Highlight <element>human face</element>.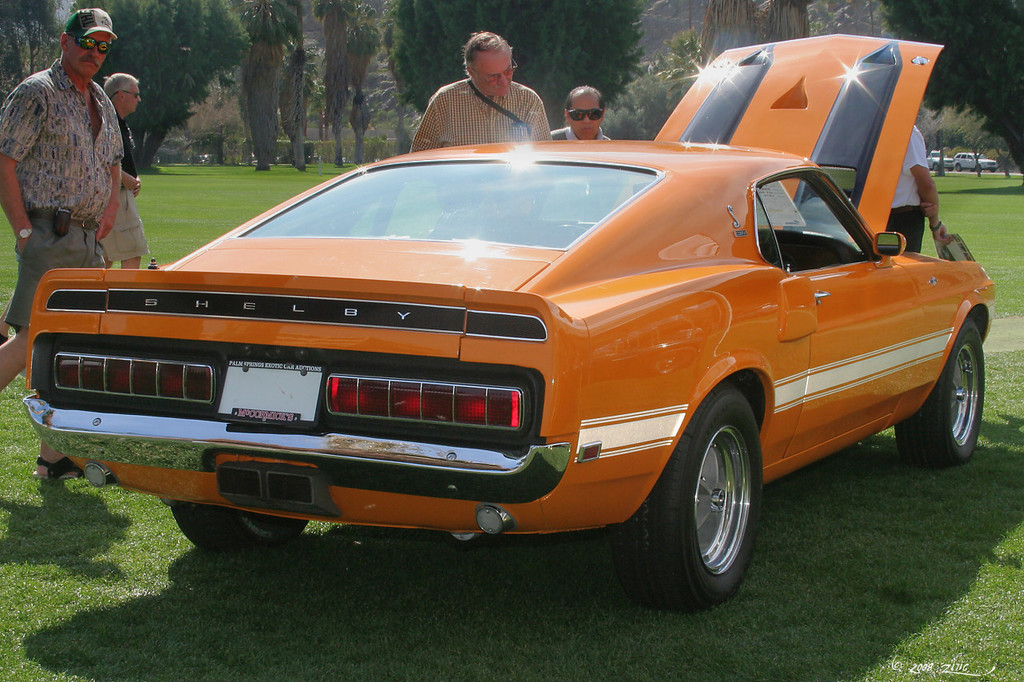
Highlighted region: bbox(566, 94, 602, 140).
